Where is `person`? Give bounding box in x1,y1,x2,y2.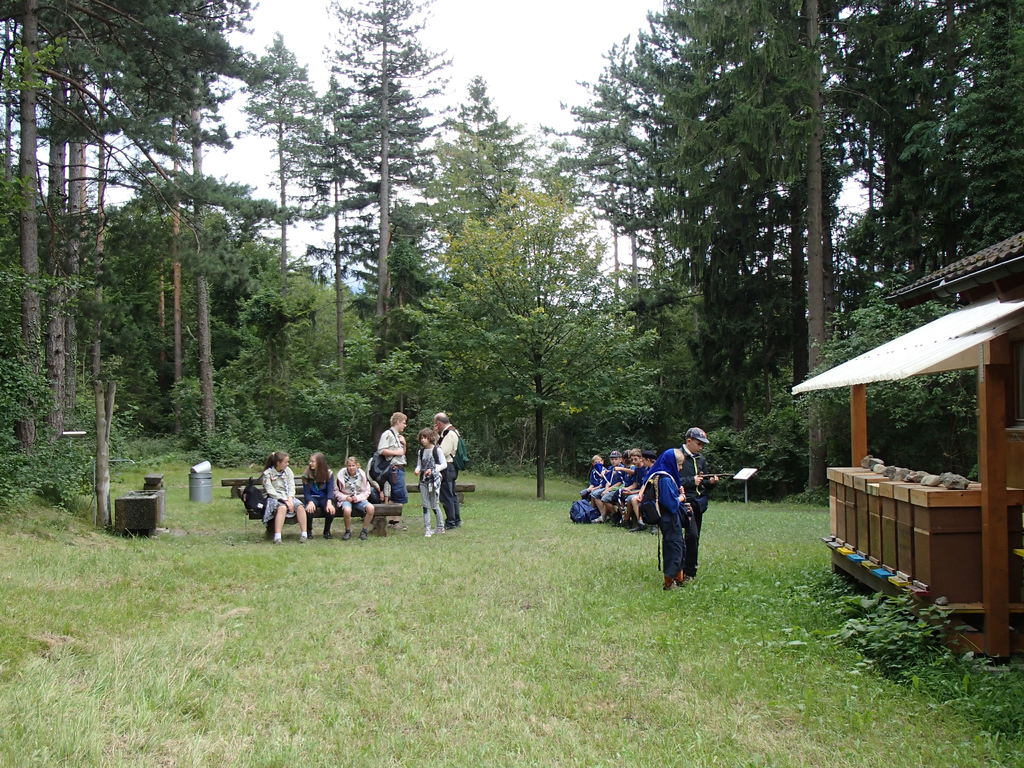
635,451,692,589.
